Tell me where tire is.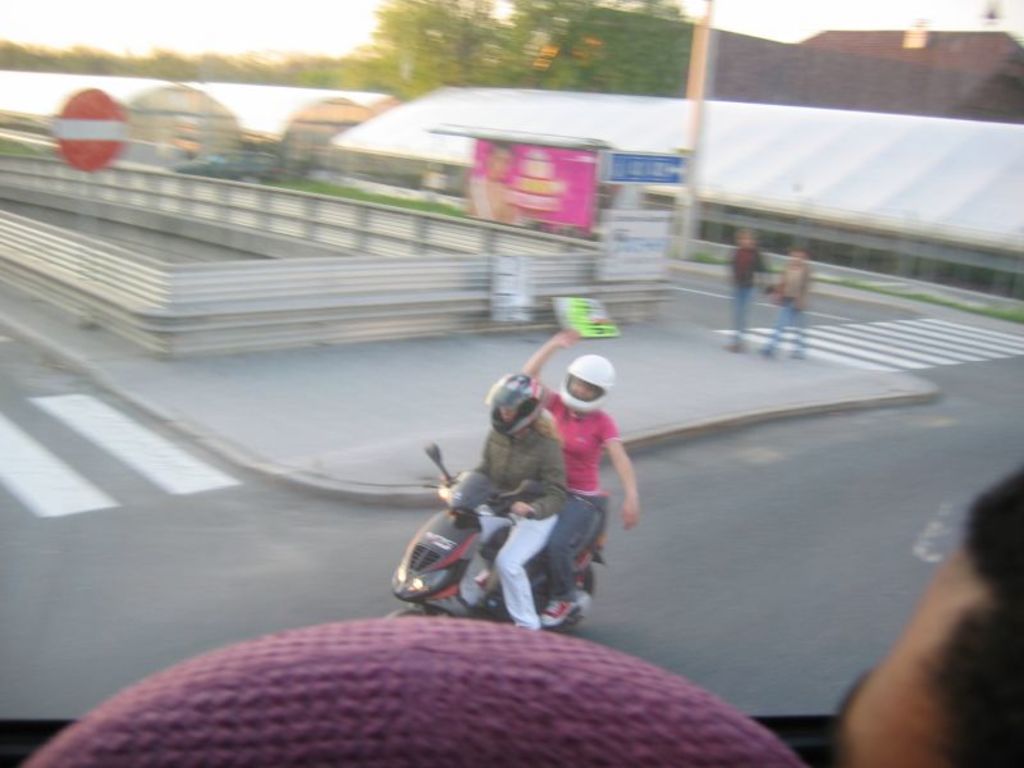
tire is at detection(581, 567, 596, 594).
